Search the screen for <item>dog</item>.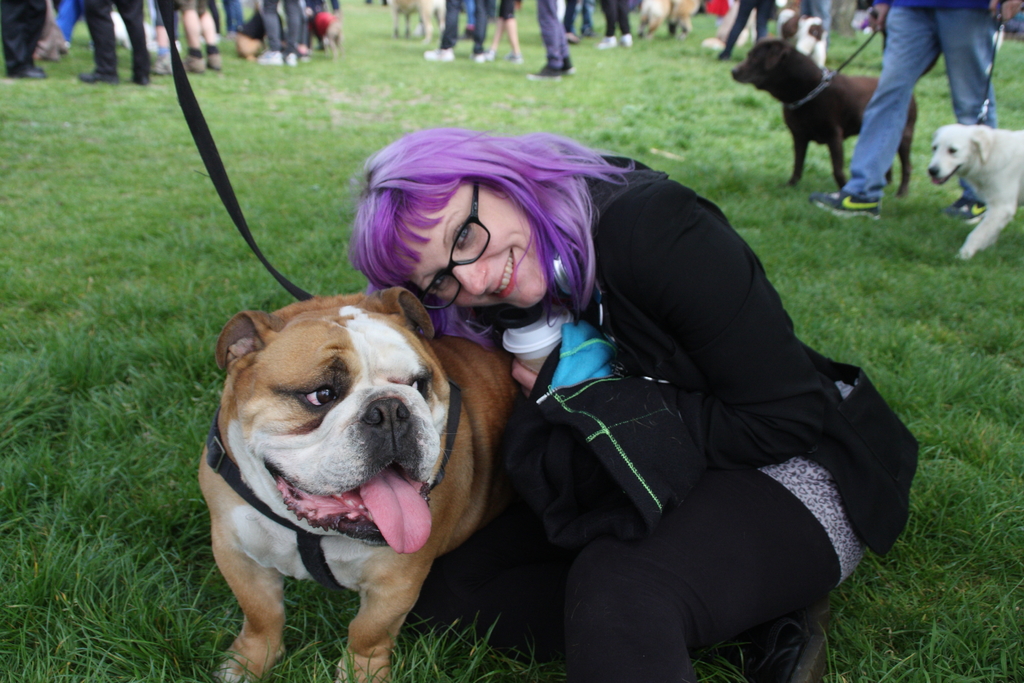
Found at [671,0,696,39].
